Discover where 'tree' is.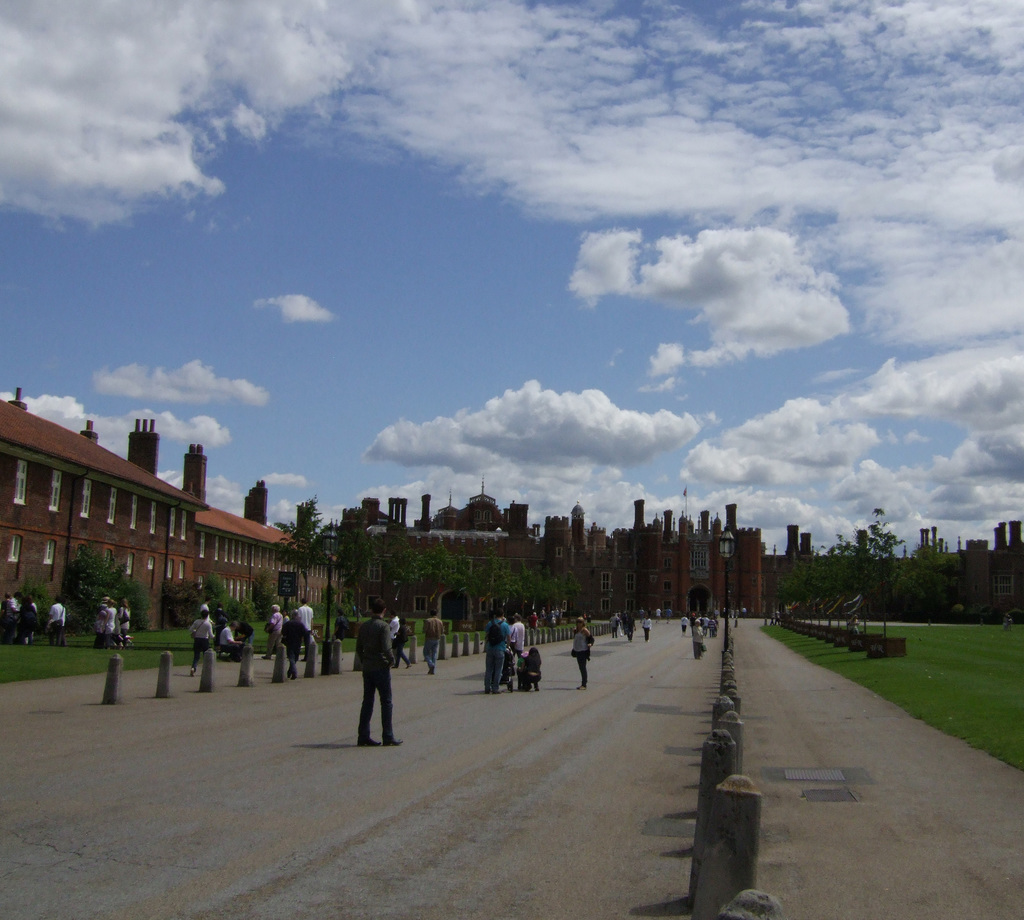
Discovered at pyautogui.locateOnScreen(371, 531, 422, 615).
